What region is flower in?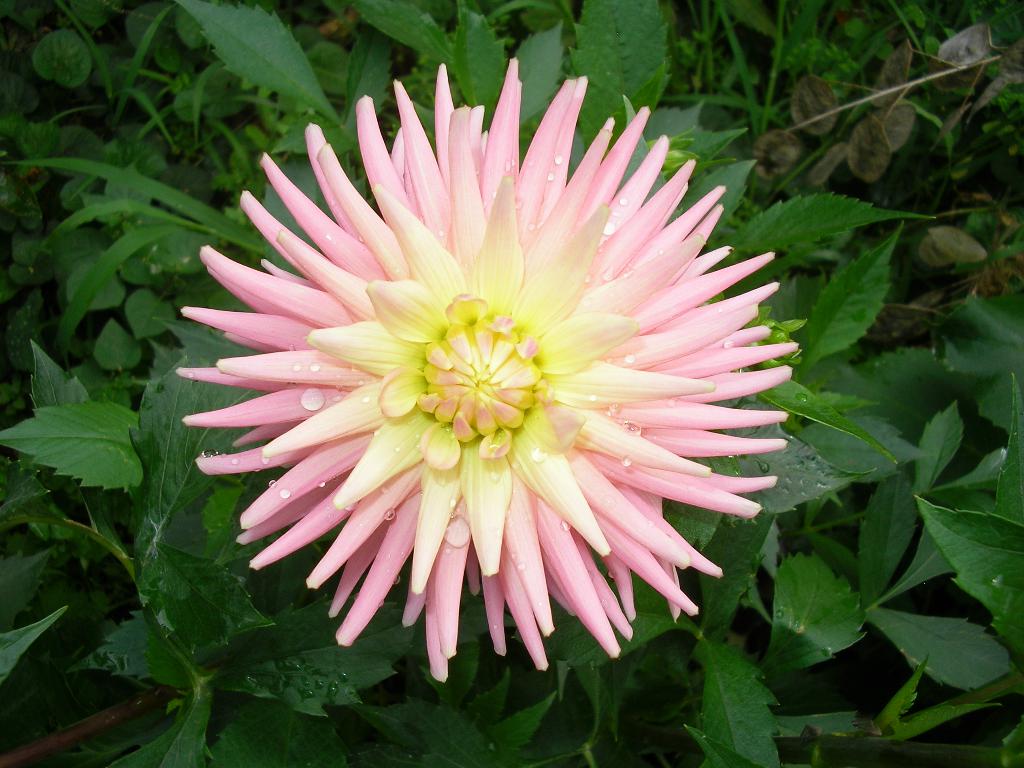
l=150, t=58, r=803, b=681.
